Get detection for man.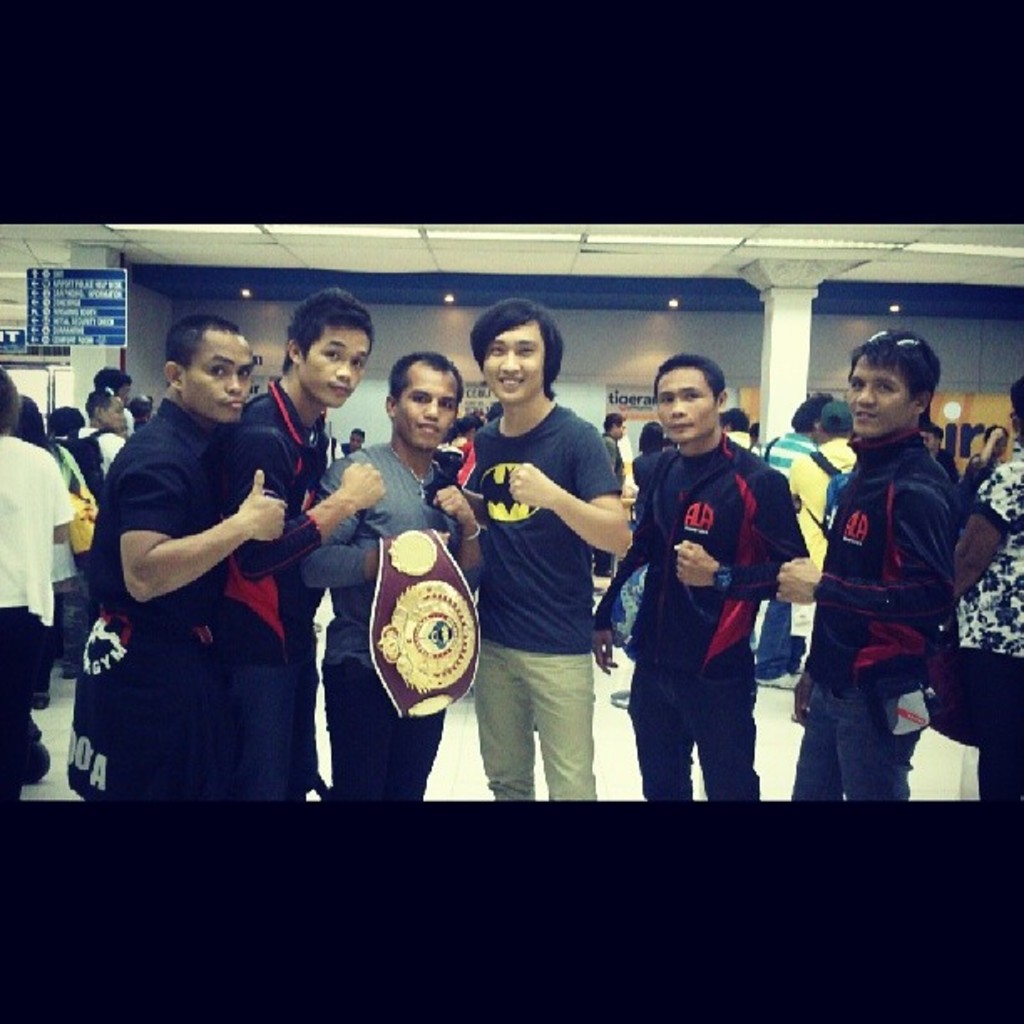
Detection: locate(756, 393, 837, 689).
